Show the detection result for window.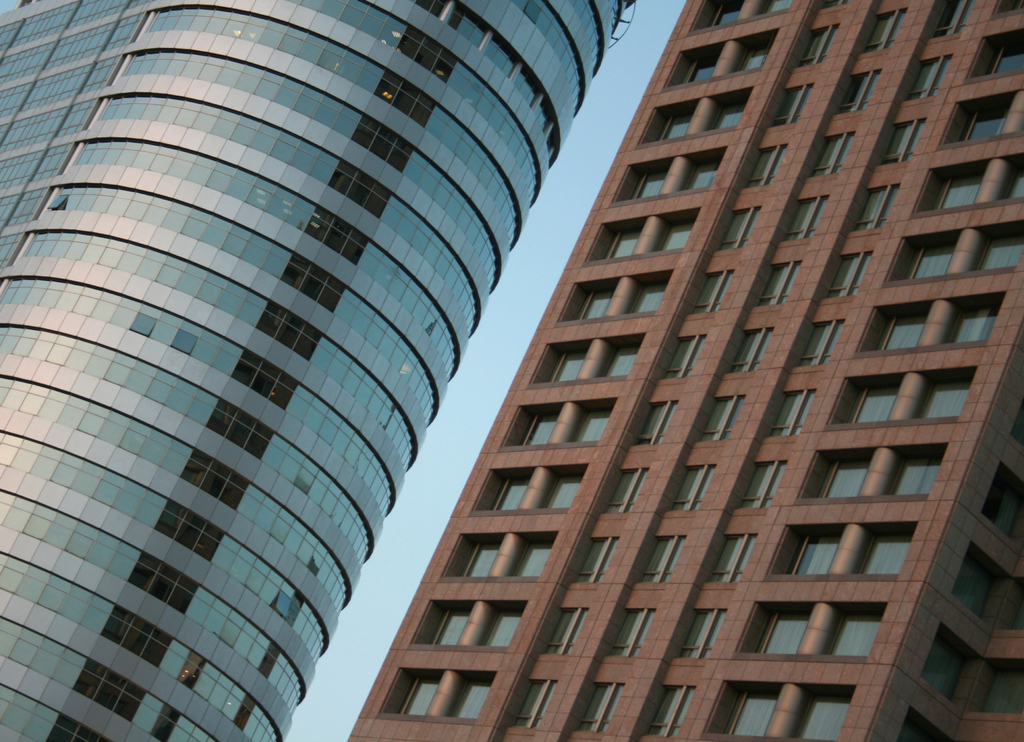
764,0,794,13.
